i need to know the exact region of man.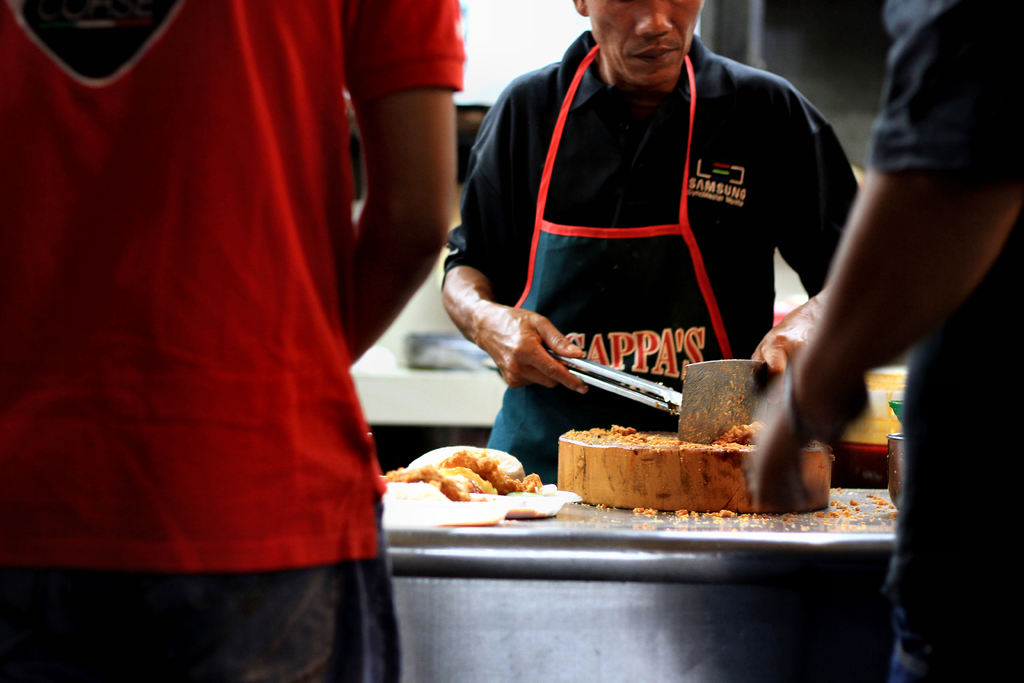
Region: 405,0,917,507.
